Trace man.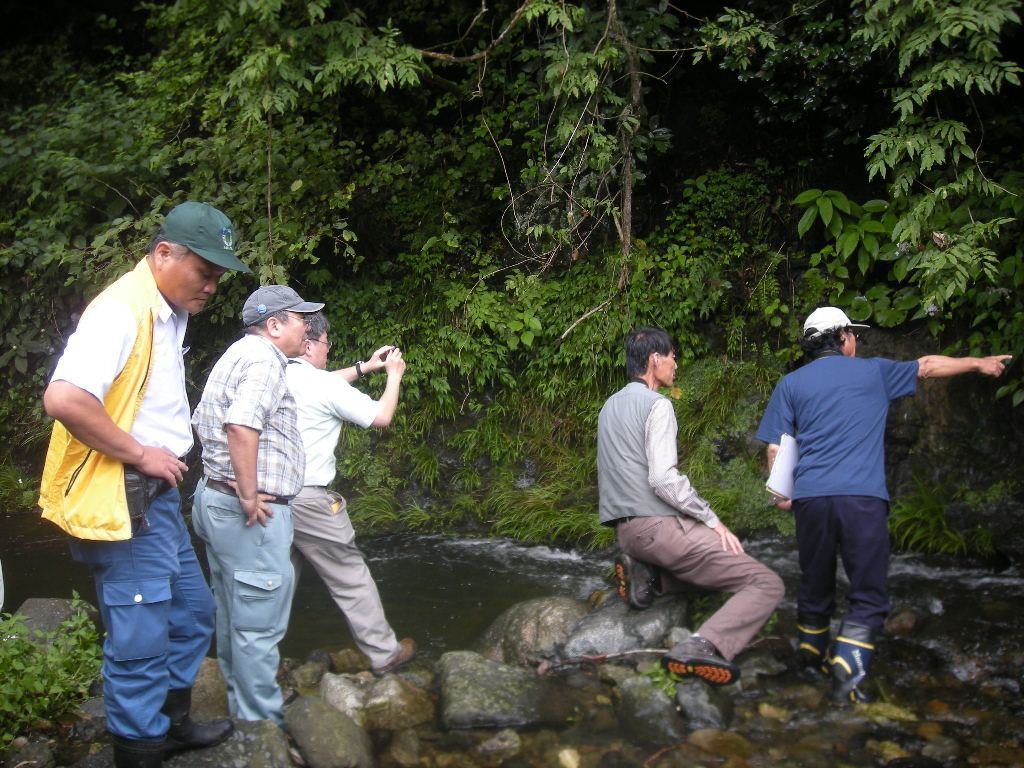
Traced to {"left": 264, "top": 309, "right": 409, "bottom": 674}.
